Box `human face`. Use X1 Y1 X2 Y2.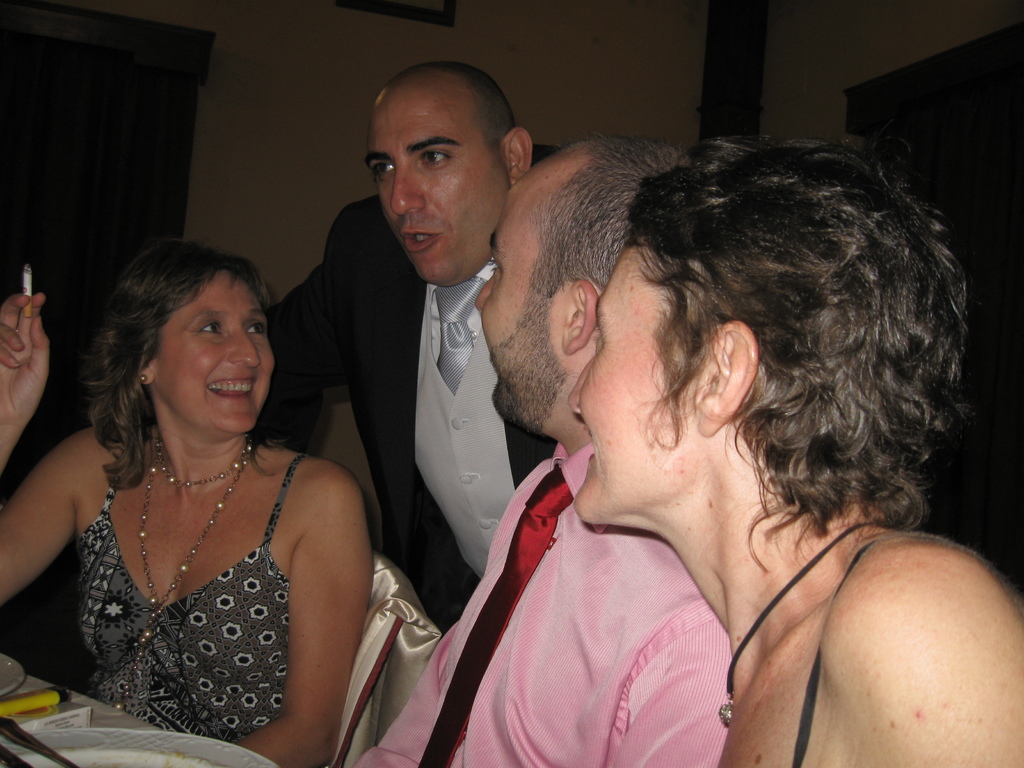
159 268 278 437.
